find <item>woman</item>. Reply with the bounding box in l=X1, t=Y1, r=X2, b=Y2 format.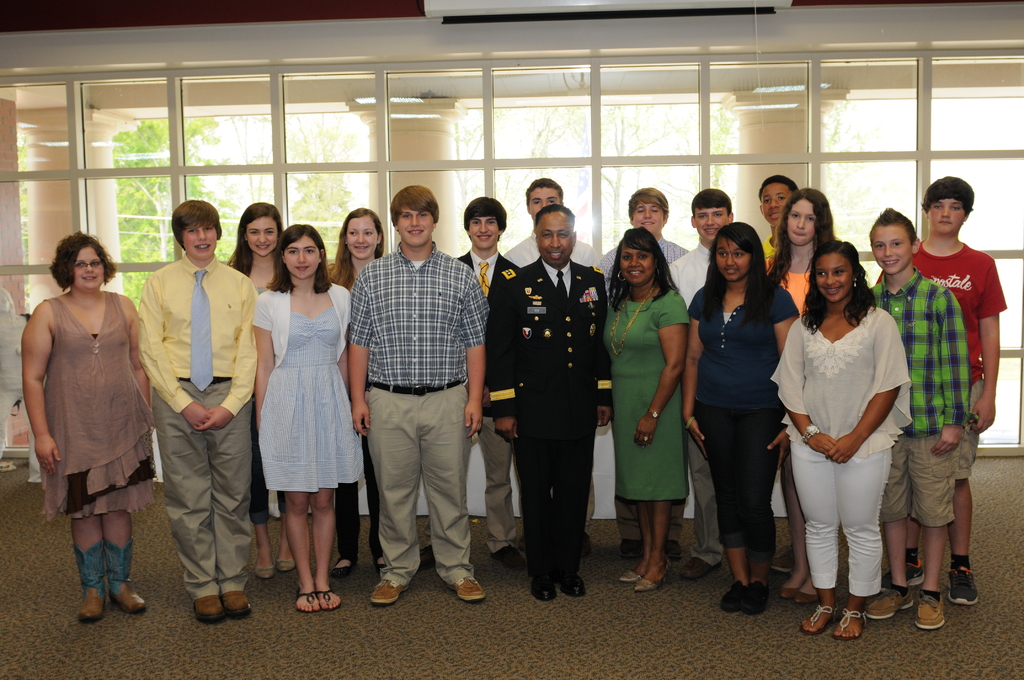
l=792, t=230, r=920, b=638.
